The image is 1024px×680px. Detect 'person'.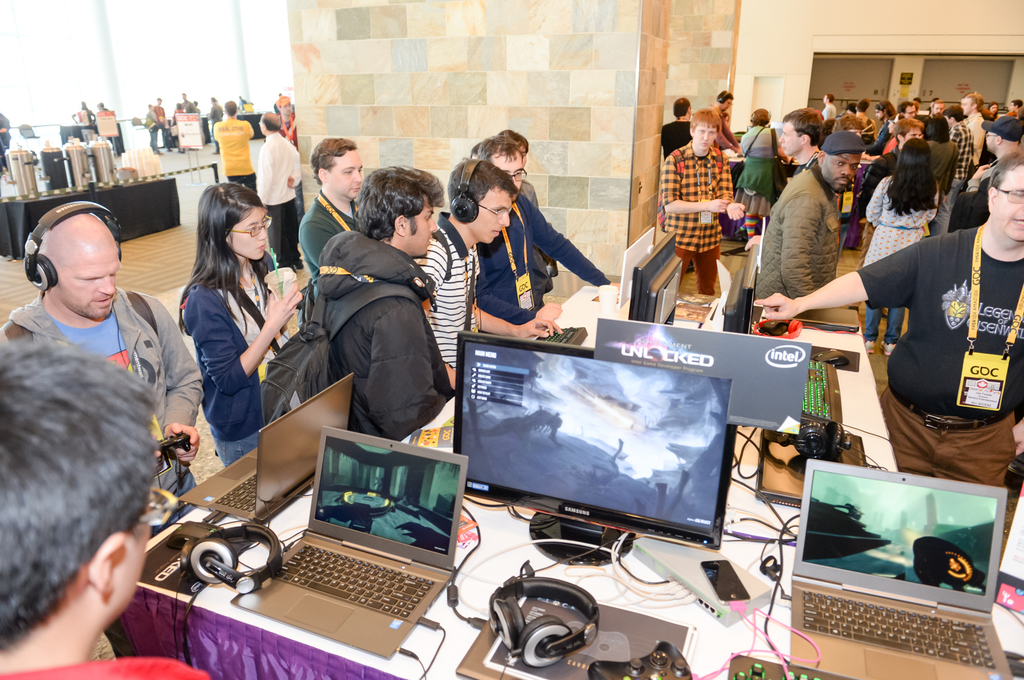
Detection: [left=866, top=115, right=926, bottom=209].
